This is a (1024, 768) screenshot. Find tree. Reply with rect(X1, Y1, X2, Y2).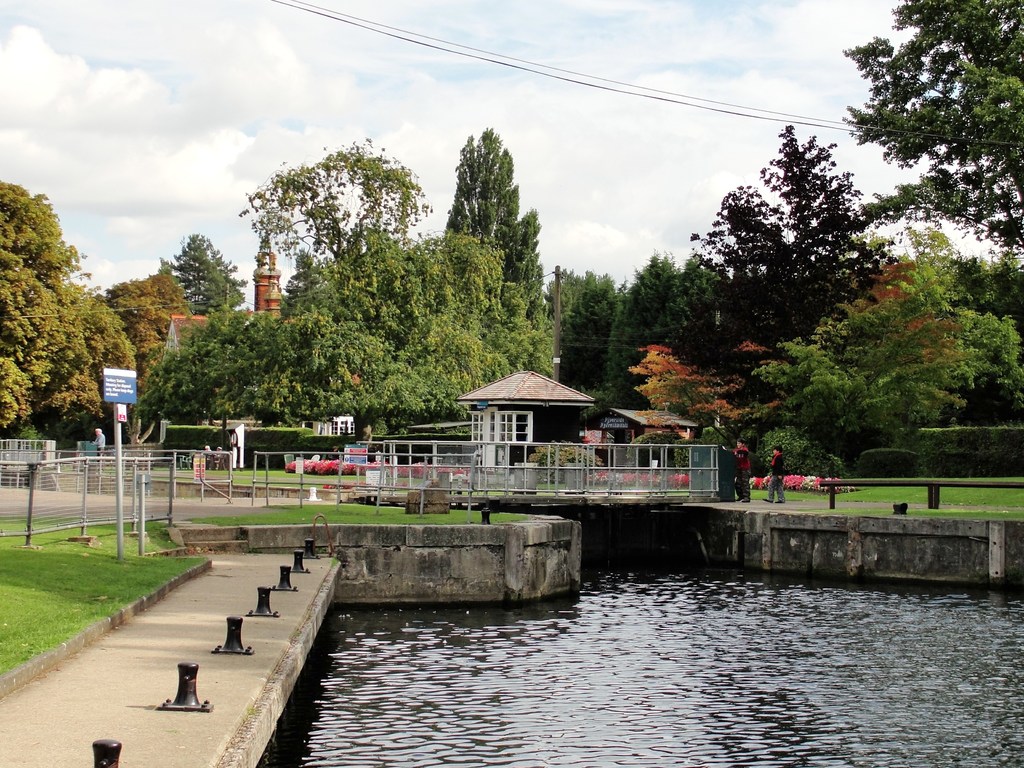
rect(755, 311, 970, 456).
